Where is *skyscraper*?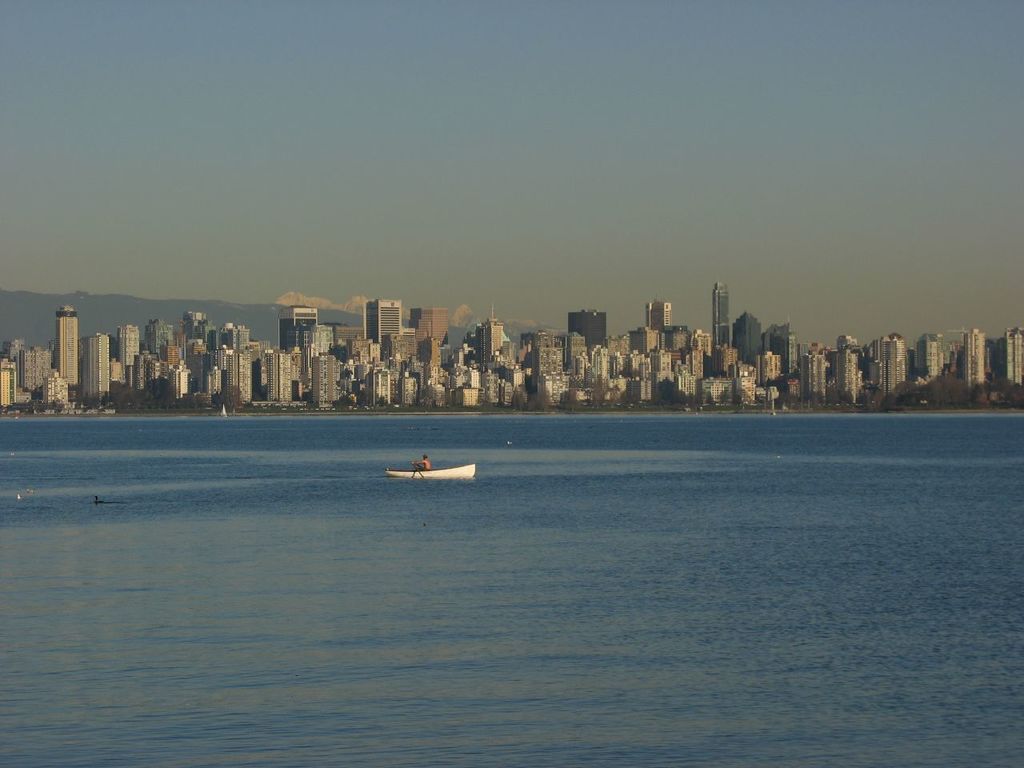
[871,330,906,399].
